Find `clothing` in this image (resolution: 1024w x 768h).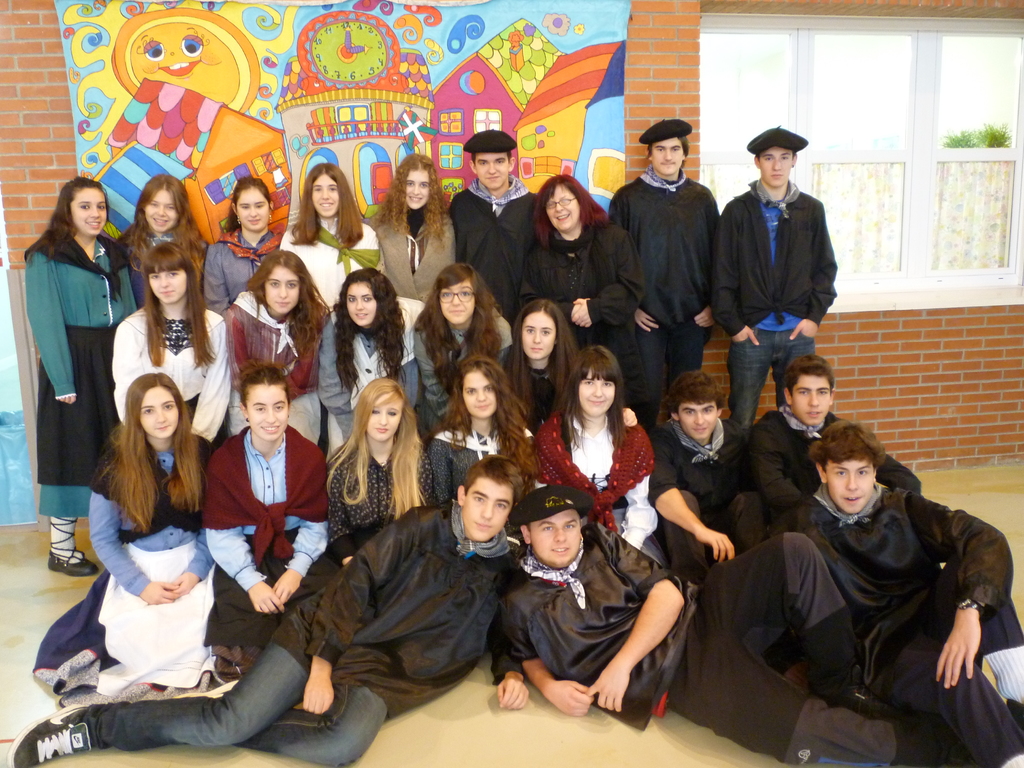
bbox=[191, 219, 285, 323].
